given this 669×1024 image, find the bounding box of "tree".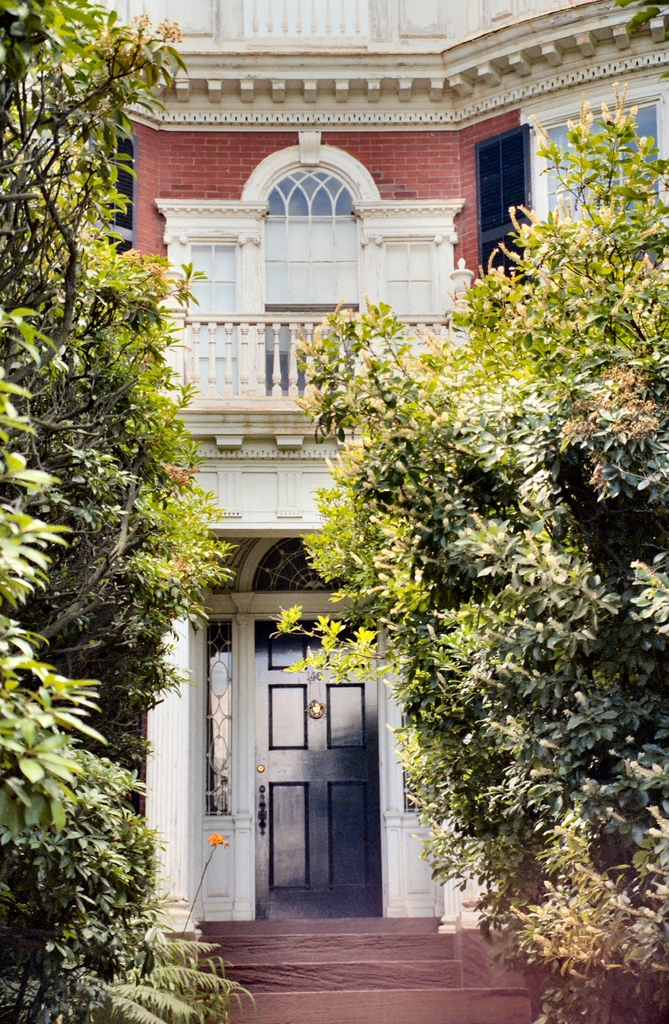
0 0 268 1023.
